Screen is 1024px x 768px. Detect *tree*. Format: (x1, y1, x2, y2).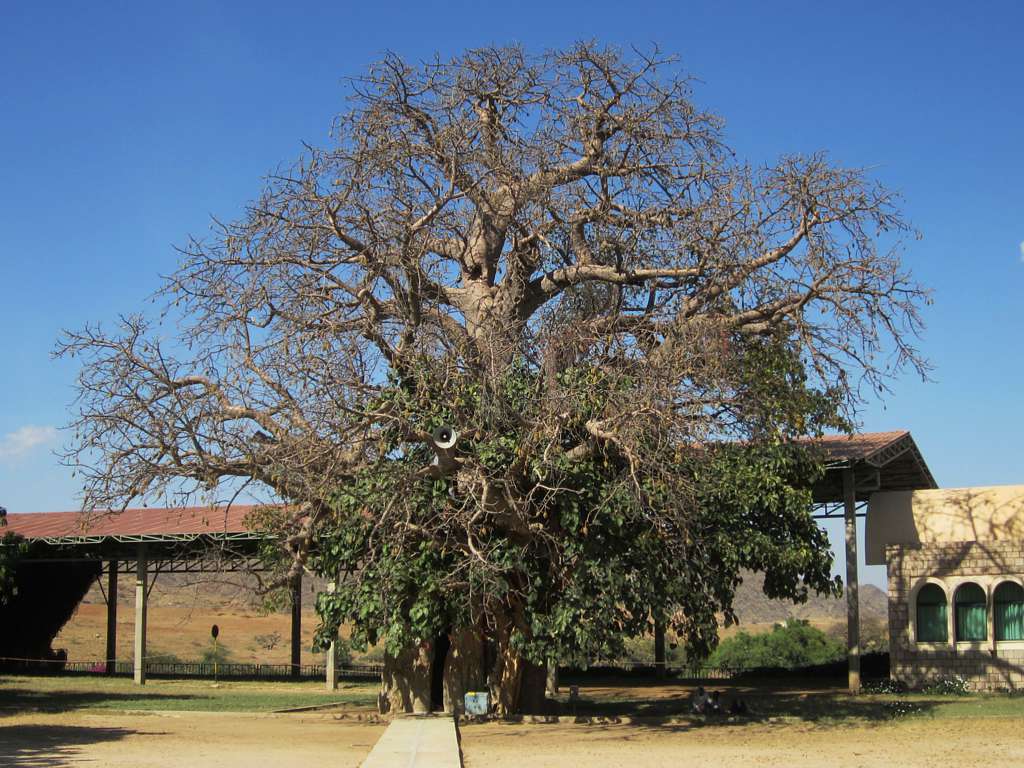
(53, 34, 958, 712).
